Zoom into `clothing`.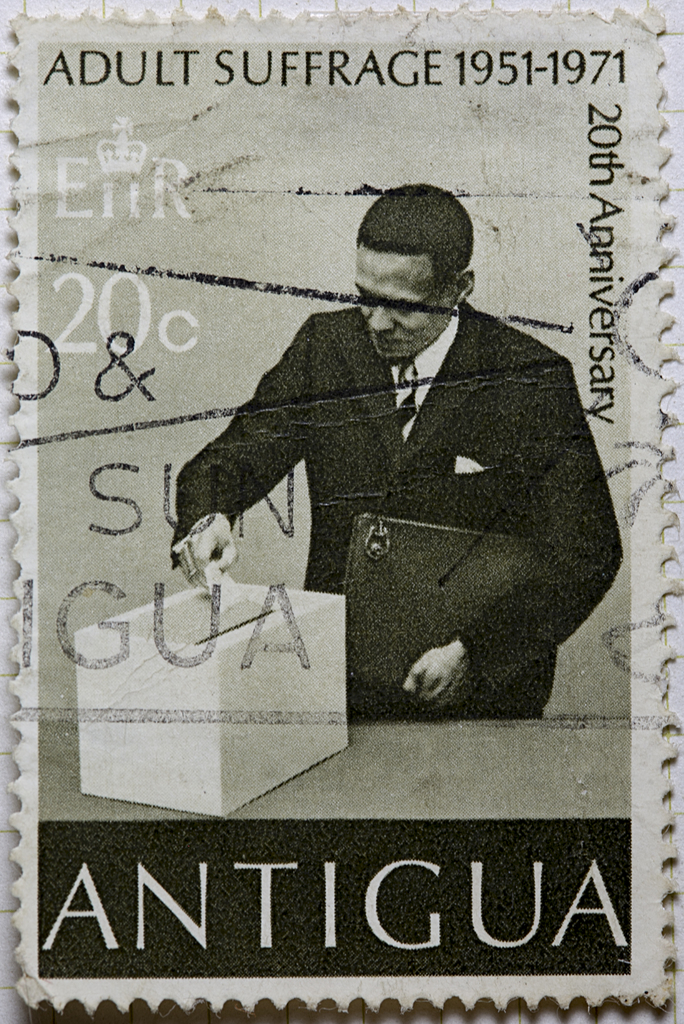
Zoom target: l=148, t=304, r=629, b=722.
